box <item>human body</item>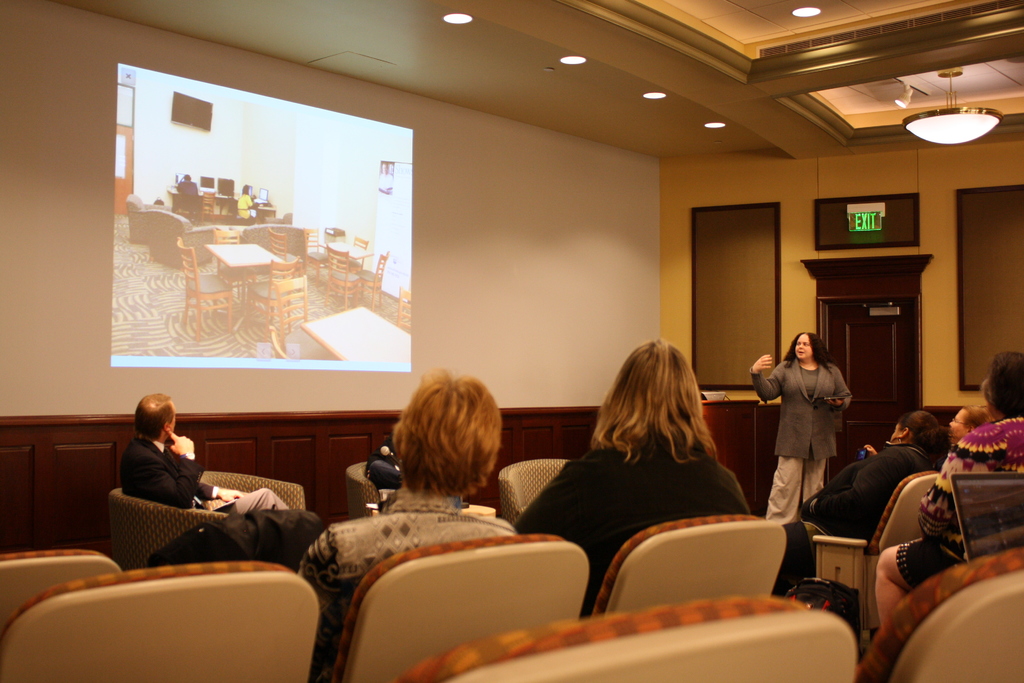
l=232, t=189, r=253, b=224
